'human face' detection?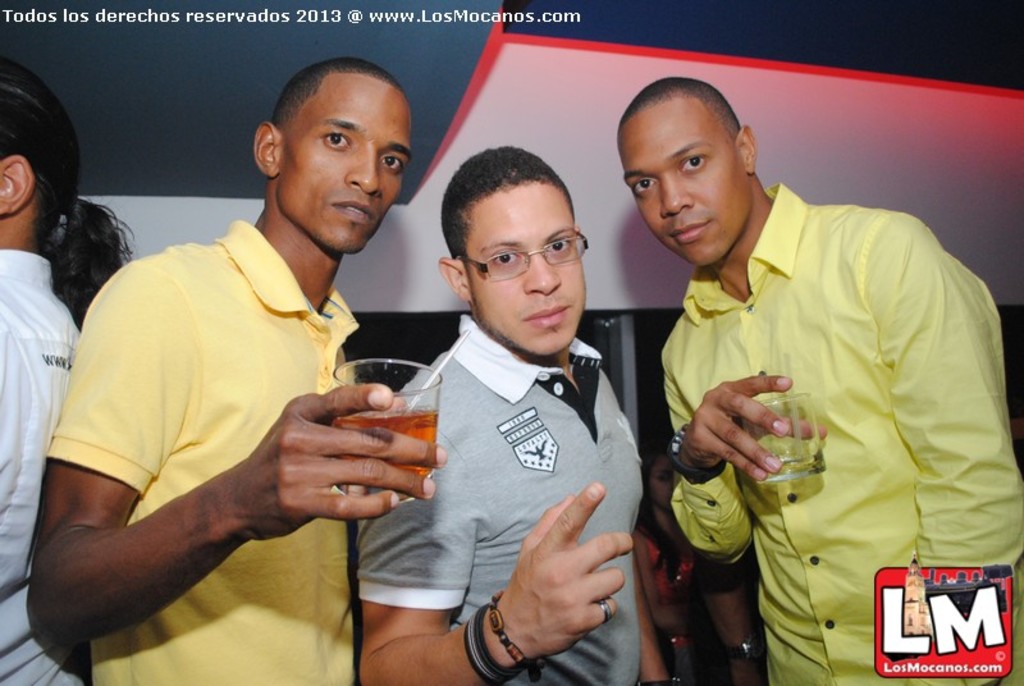
Rect(620, 97, 748, 271)
